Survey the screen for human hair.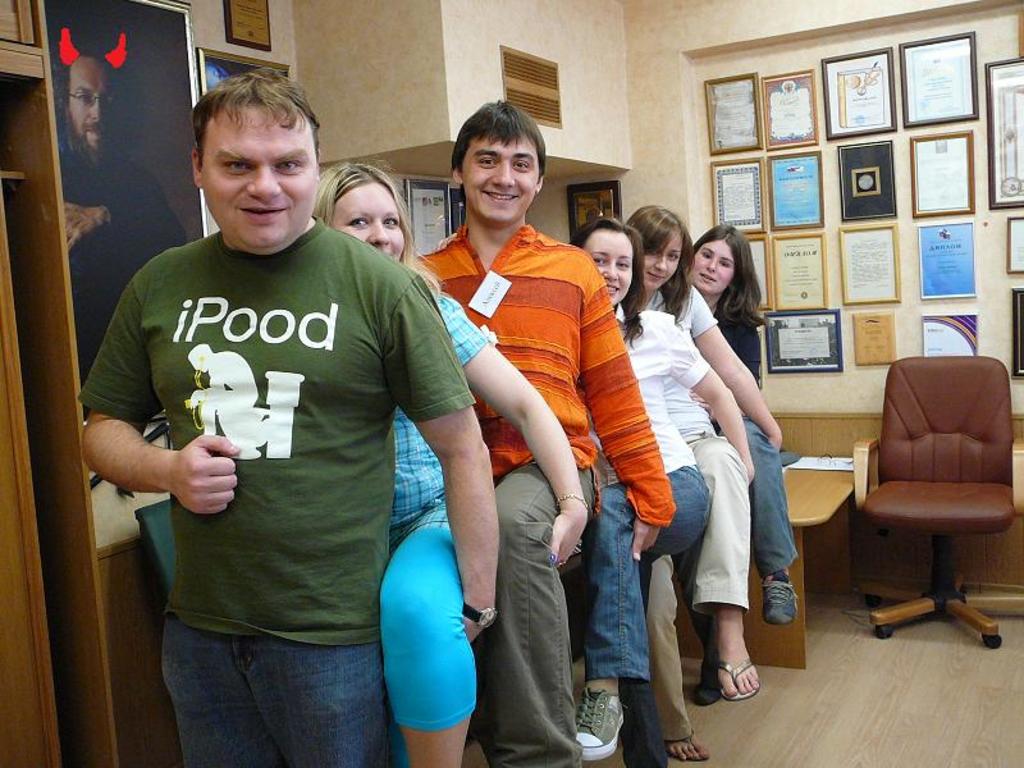
Survey found: [left=449, top=93, right=549, bottom=186].
